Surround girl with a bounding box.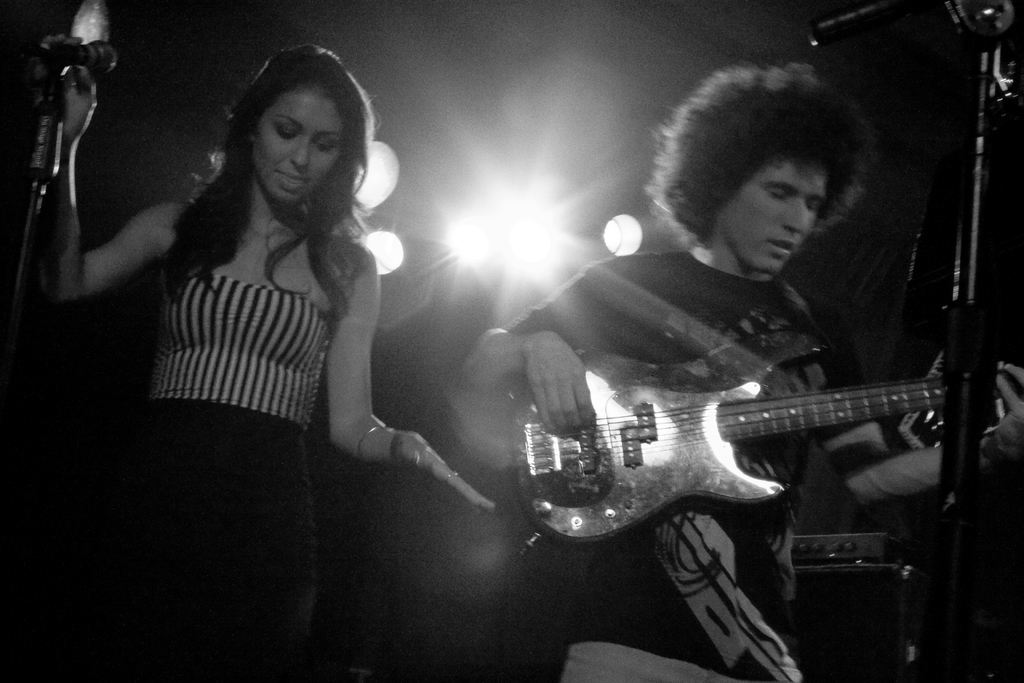
61:44:493:682.
